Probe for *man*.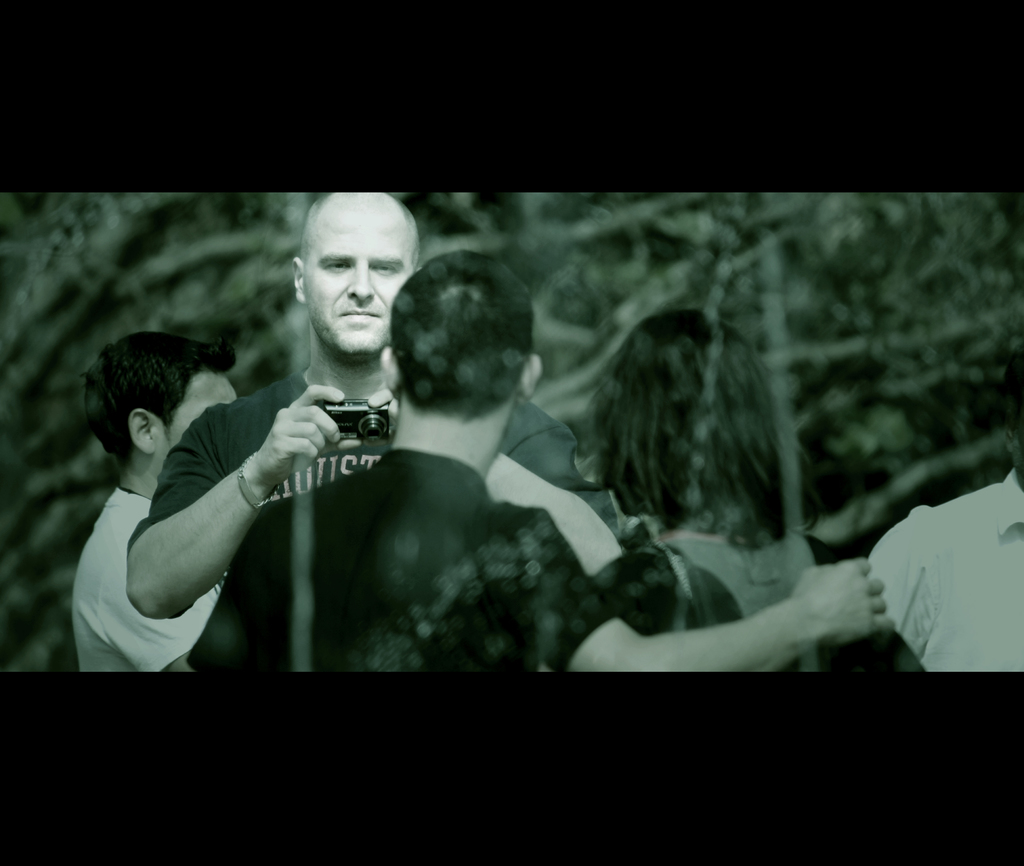
Probe result: box=[73, 331, 239, 671].
